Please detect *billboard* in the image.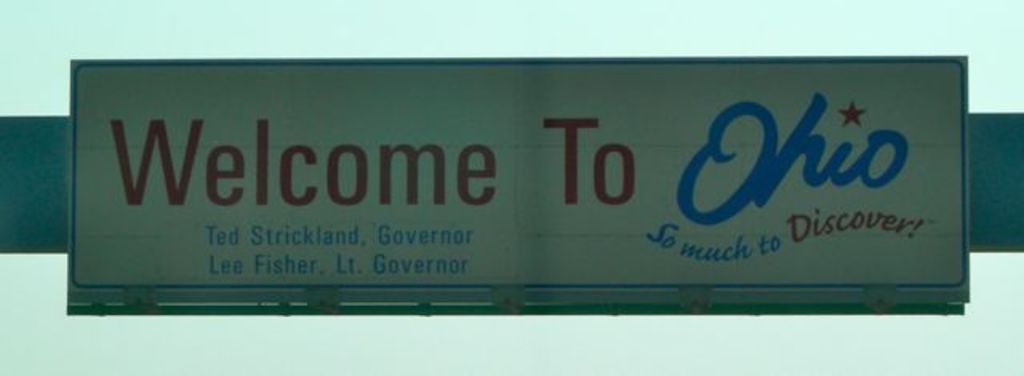
bbox=[69, 66, 973, 296].
